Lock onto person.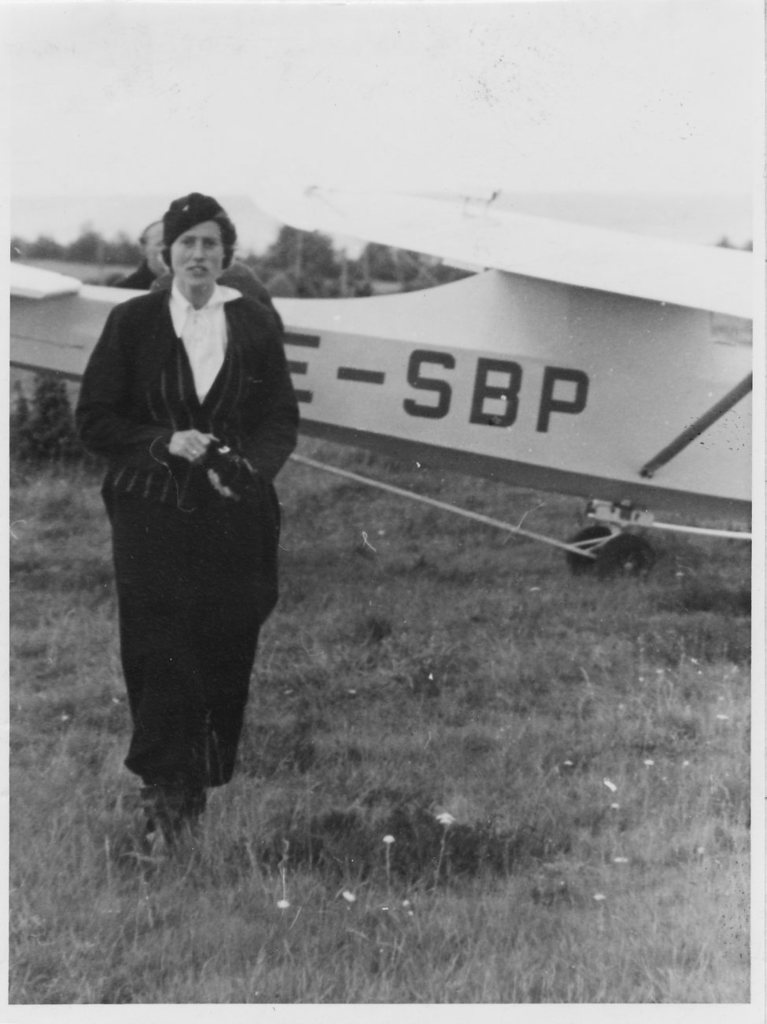
Locked: 82/197/308/861.
